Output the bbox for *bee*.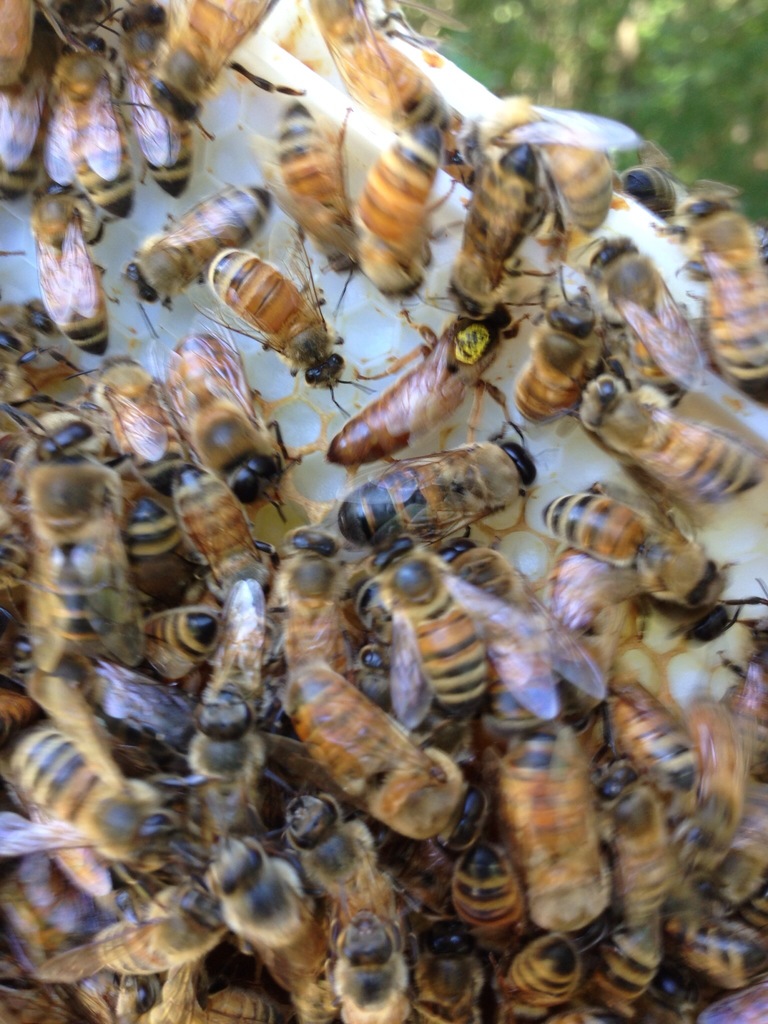
(505, 295, 628, 420).
